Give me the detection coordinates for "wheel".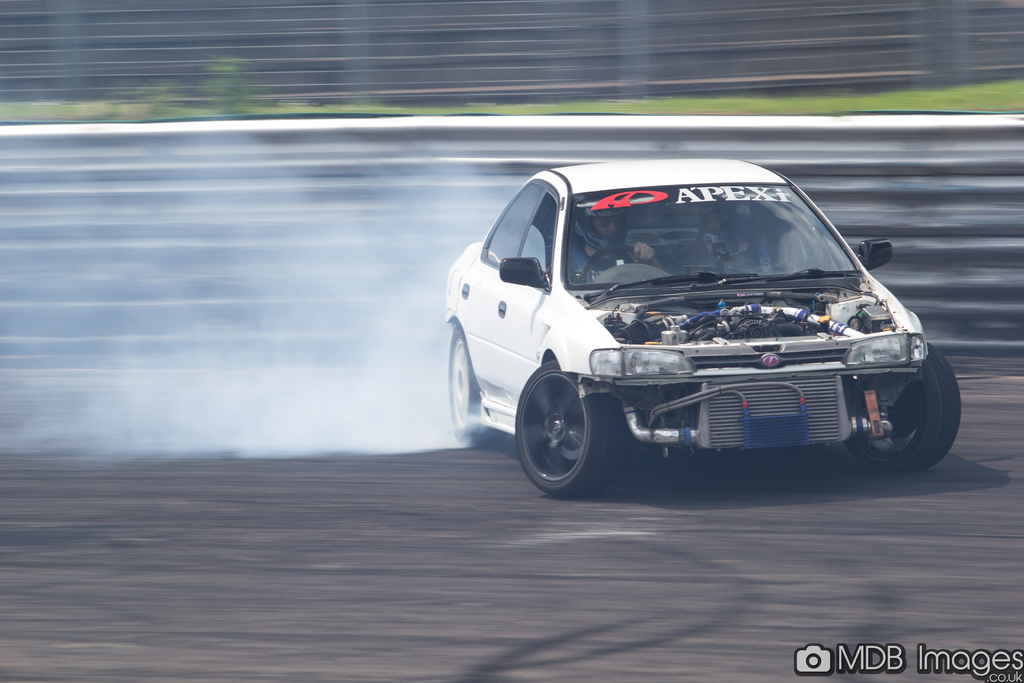
box(450, 325, 494, 445).
